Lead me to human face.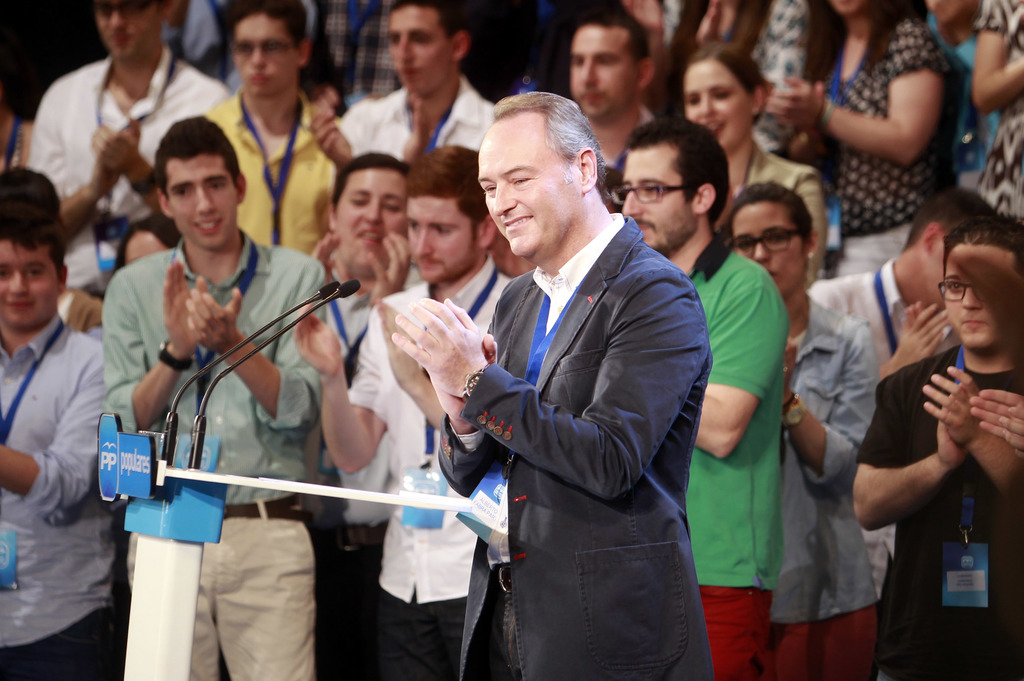
Lead to Rect(383, 7, 452, 103).
